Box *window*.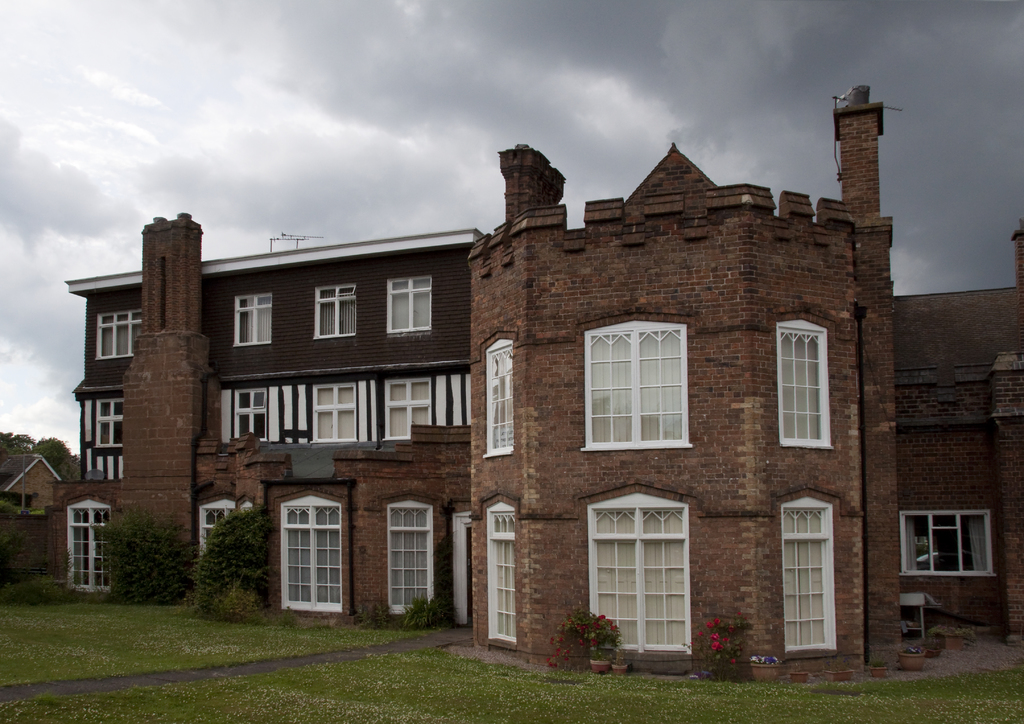
585/483/696/658.
